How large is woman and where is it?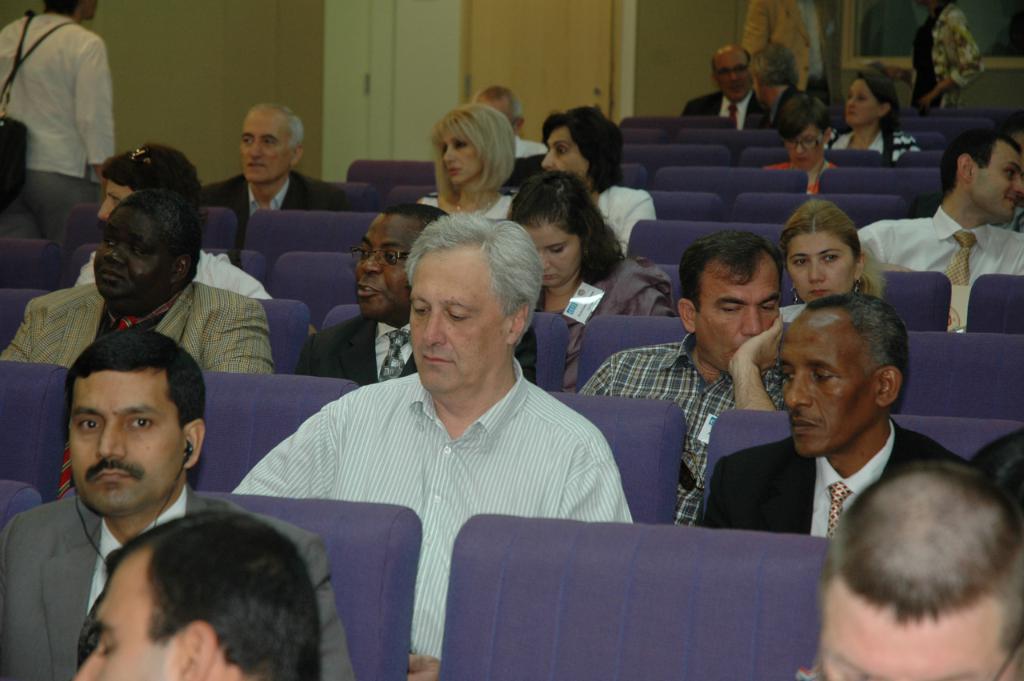
Bounding box: x1=761 y1=94 x2=839 y2=194.
